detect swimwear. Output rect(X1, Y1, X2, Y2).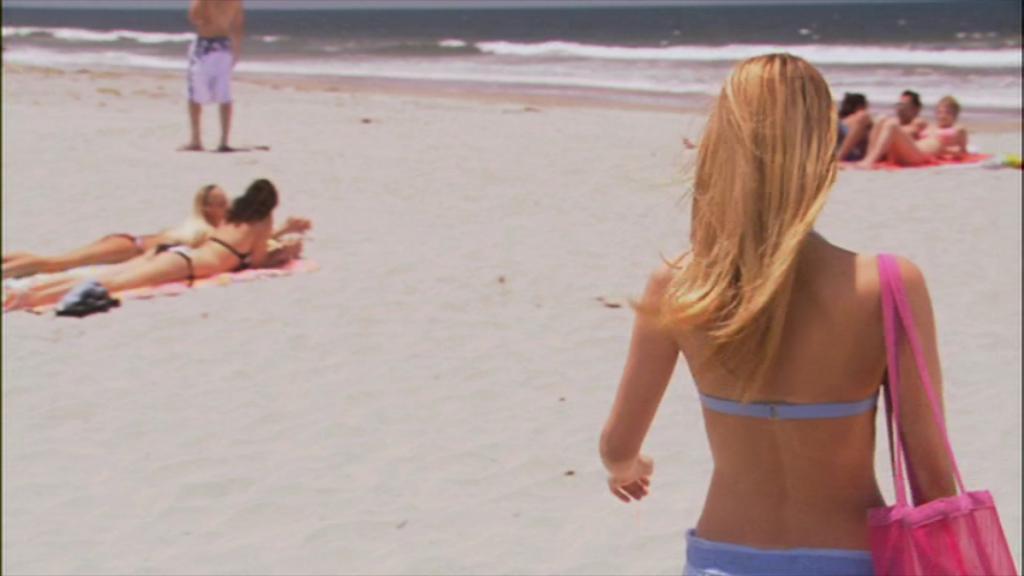
rect(678, 522, 878, 575).
